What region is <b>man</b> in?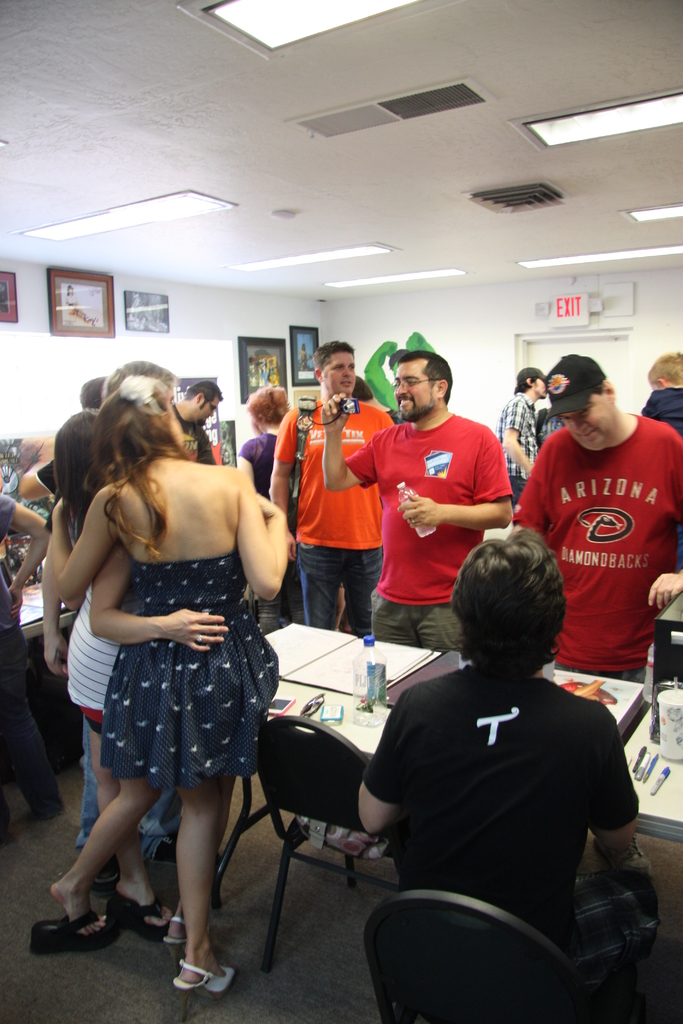
363:358:522:662.
